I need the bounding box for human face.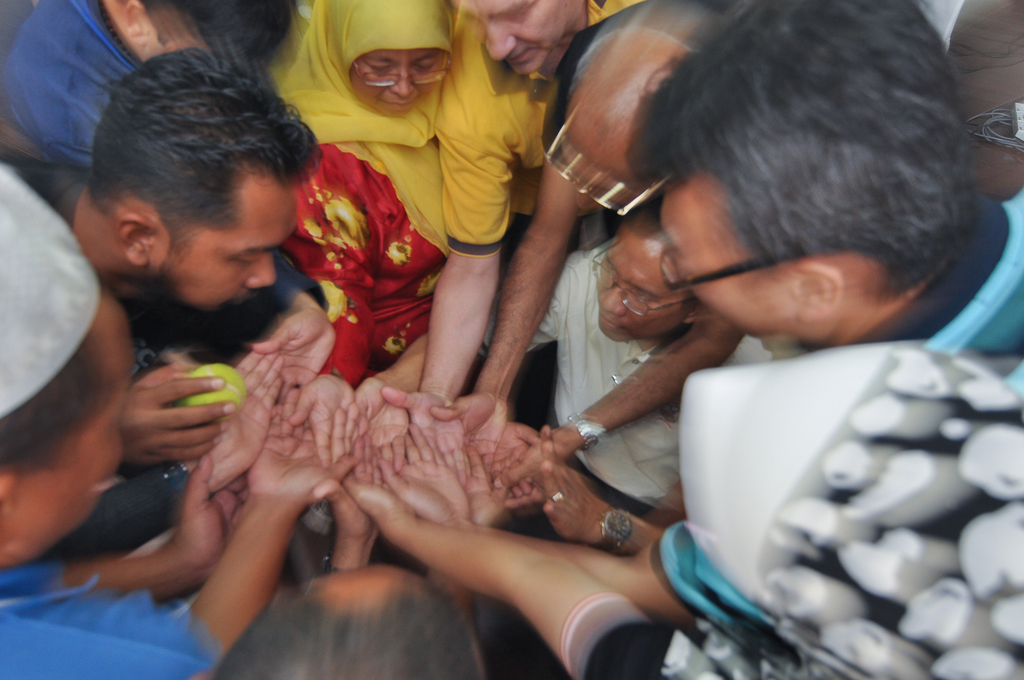
Here it is: {"x1": 160, "y1": 177, "x2": 273, "y2": 321}.
